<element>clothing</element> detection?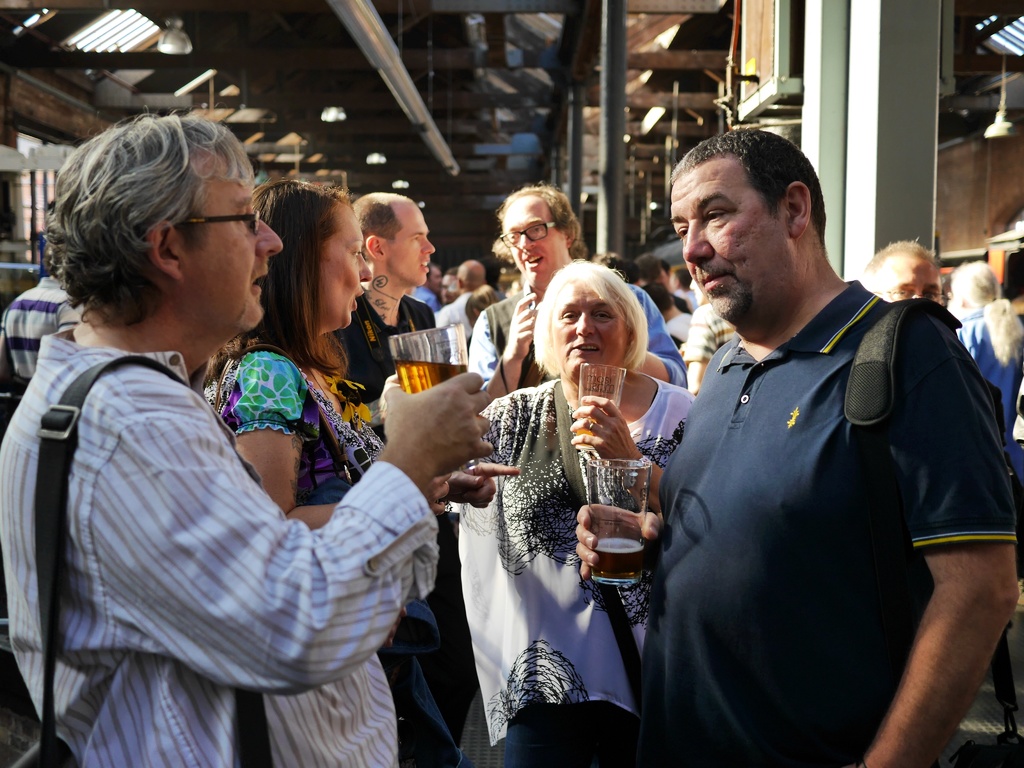
<box>642,228,999,758</box>
